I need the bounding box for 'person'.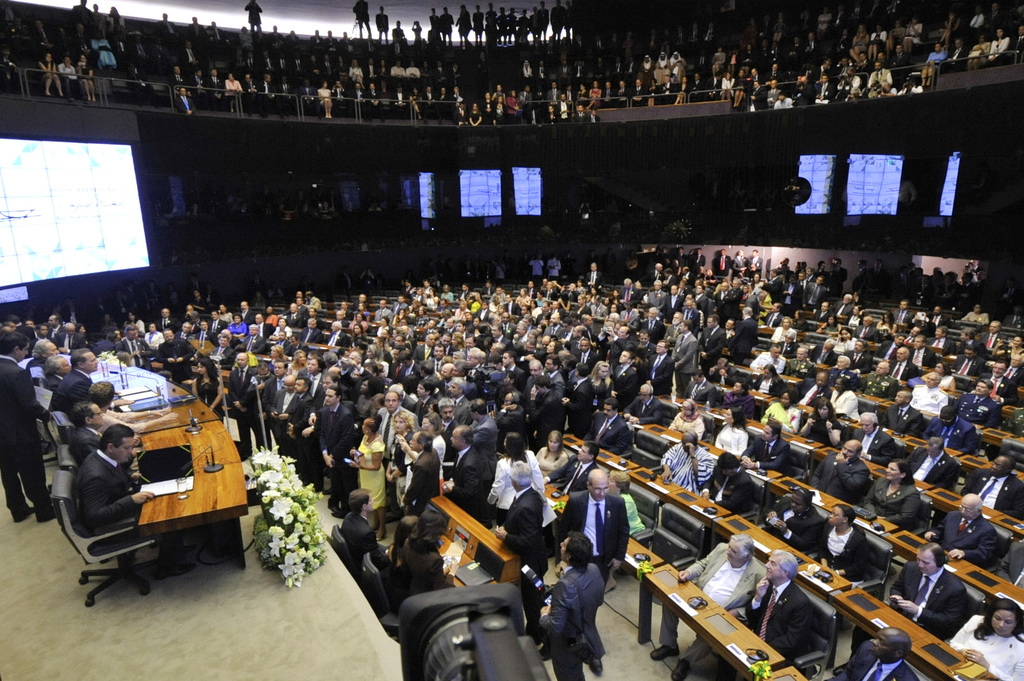
Here it is: (x1=968, y1=453, x2=1021, y2=519).
